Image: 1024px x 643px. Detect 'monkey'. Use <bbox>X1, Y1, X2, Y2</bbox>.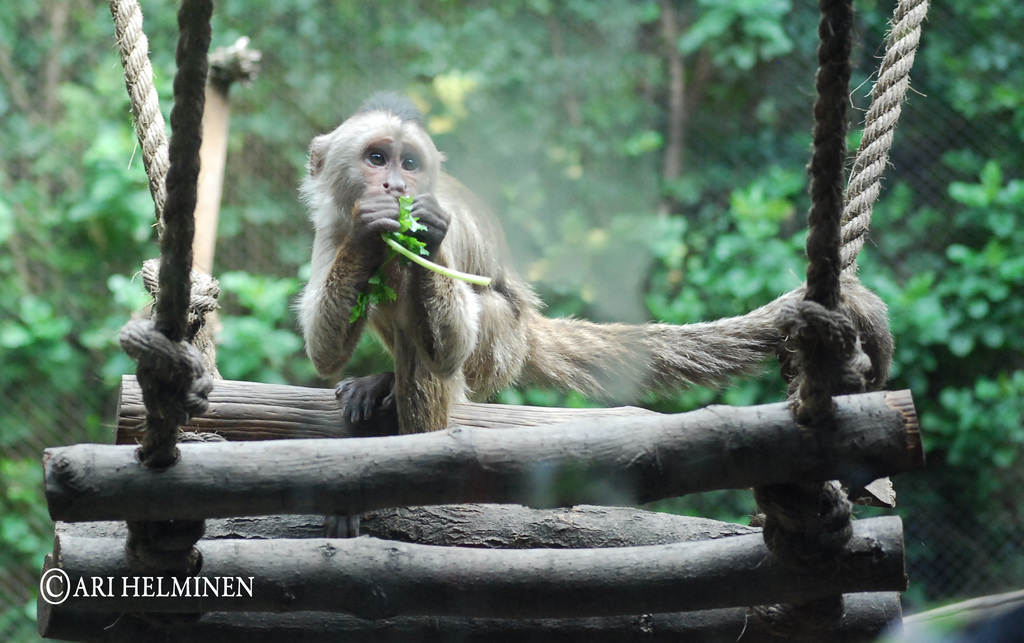
<bbox>276, 100, 891, 480</bbox>.
